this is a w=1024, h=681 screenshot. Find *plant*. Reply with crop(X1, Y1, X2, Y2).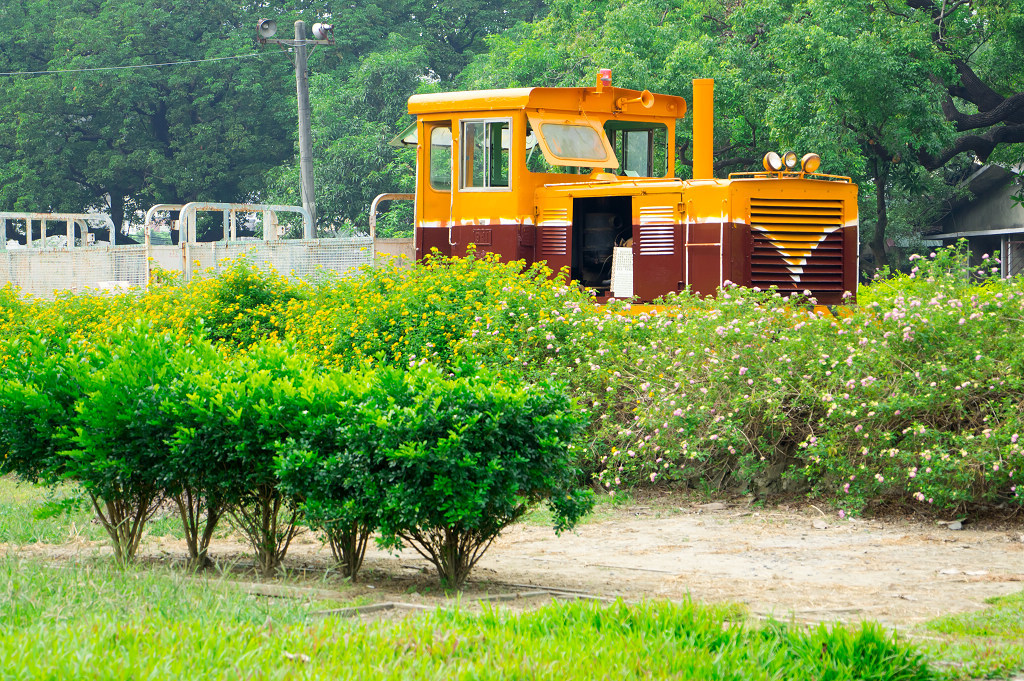
crop(473, 274, 808, 499).
